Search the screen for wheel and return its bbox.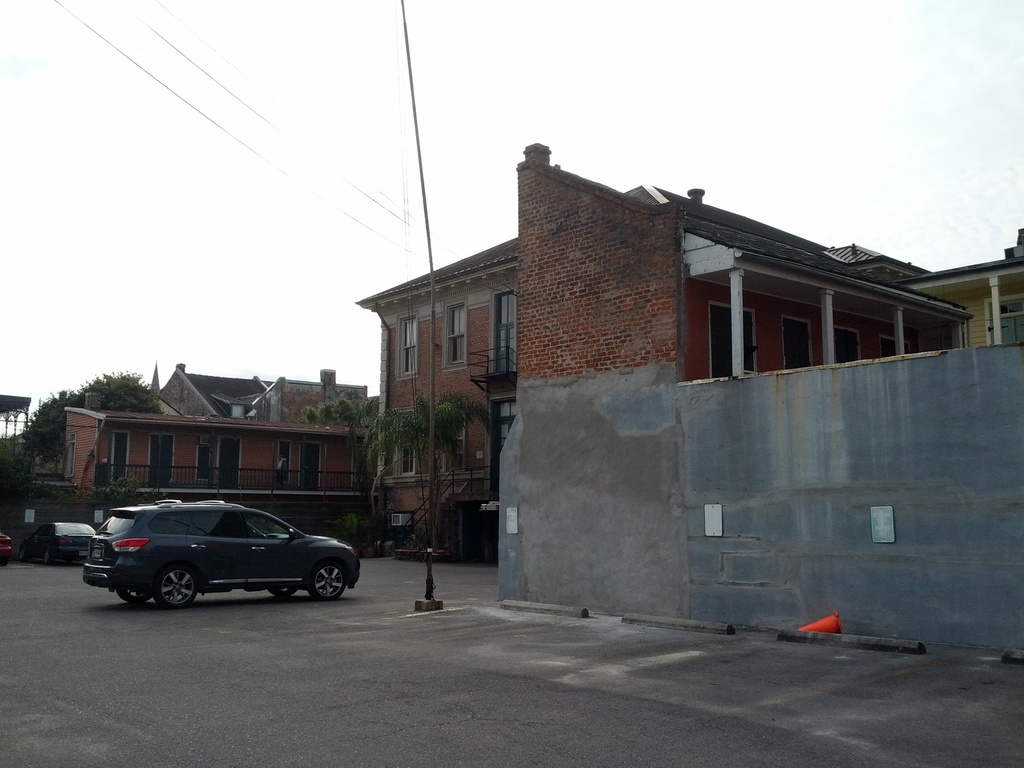
Found: {"left": 307, "top": 563, "right": 345, "bottom": 598}.
